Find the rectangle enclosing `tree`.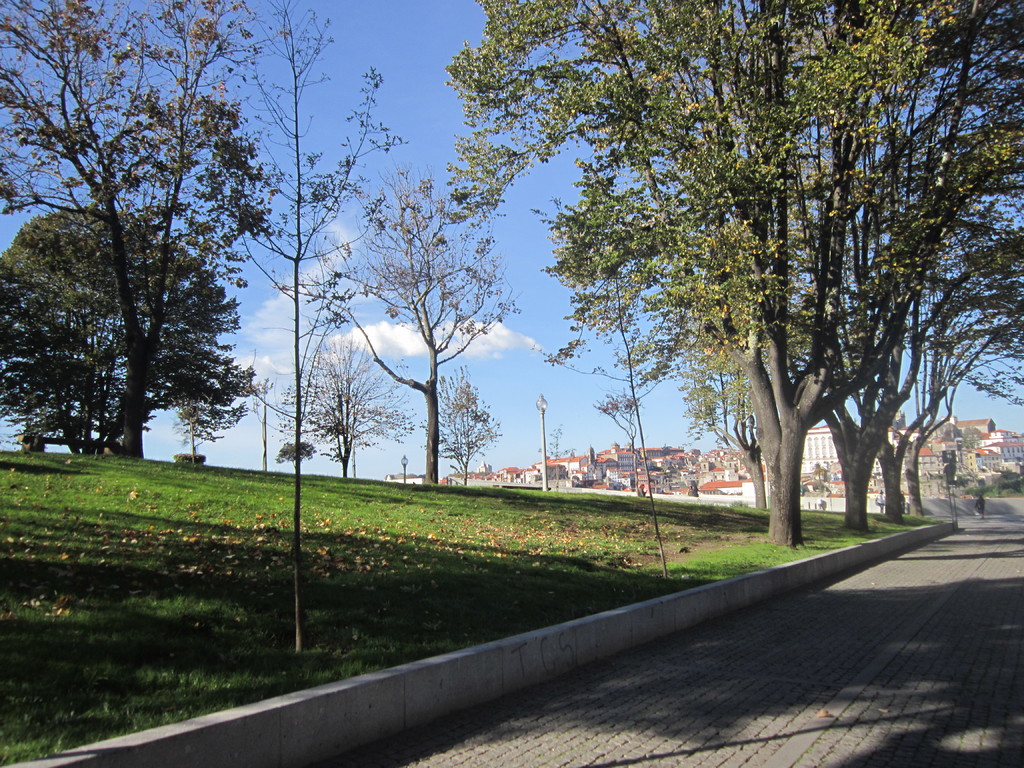
<box>262,323,419,484</box>.
